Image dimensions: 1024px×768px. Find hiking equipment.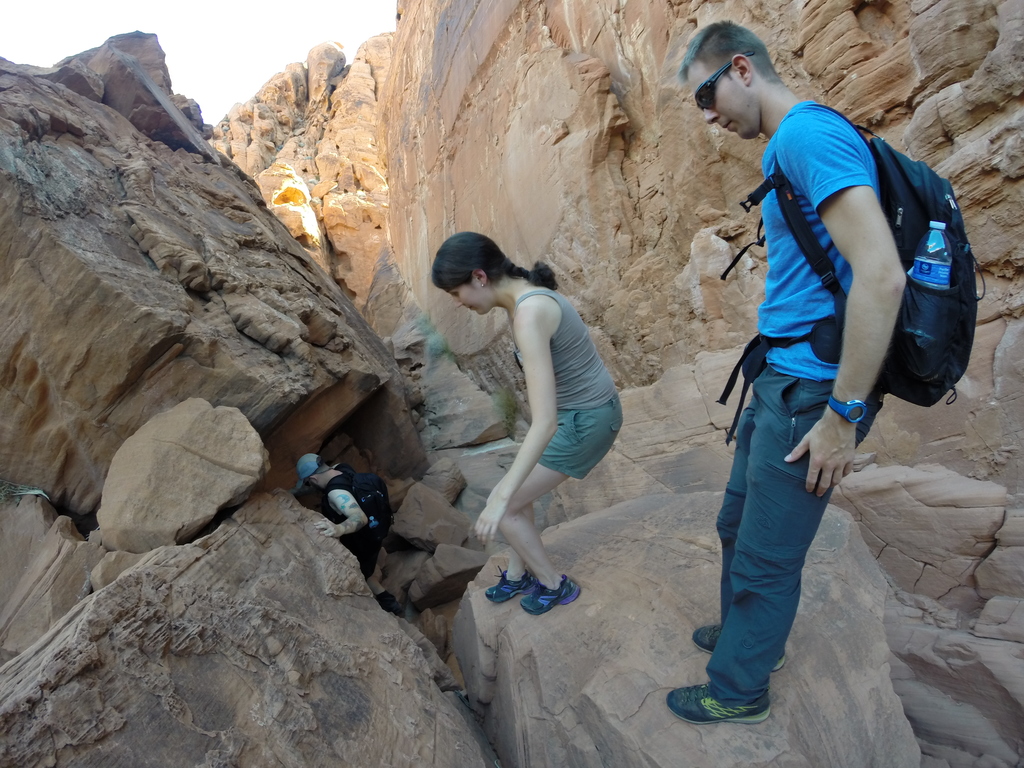
(714,105,987,443).
